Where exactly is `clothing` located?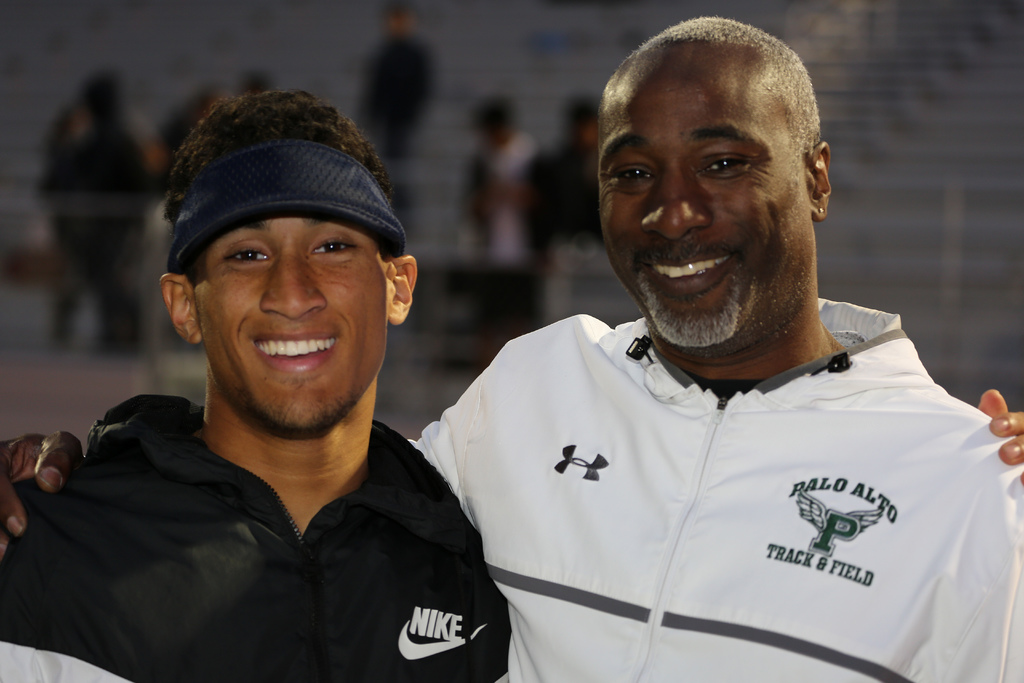
Its bounding box is <region>356, 28, 428, 181</region>.
